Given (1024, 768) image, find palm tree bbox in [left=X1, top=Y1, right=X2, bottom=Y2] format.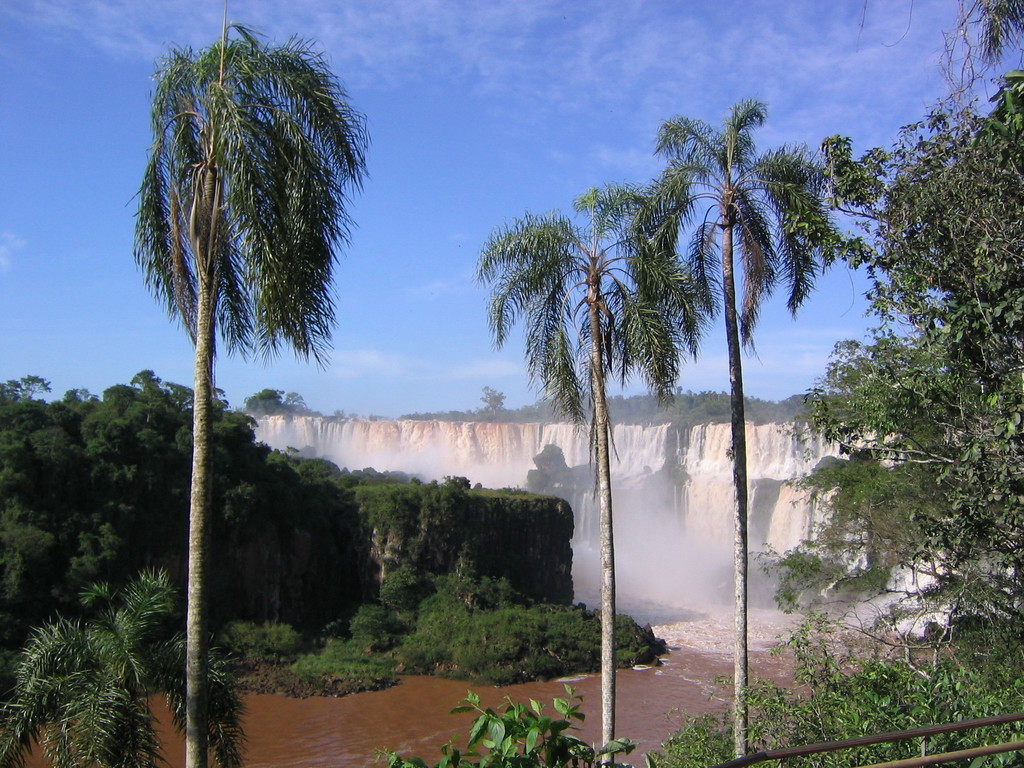
[left=500, top=203, right=653, bottom=767].
